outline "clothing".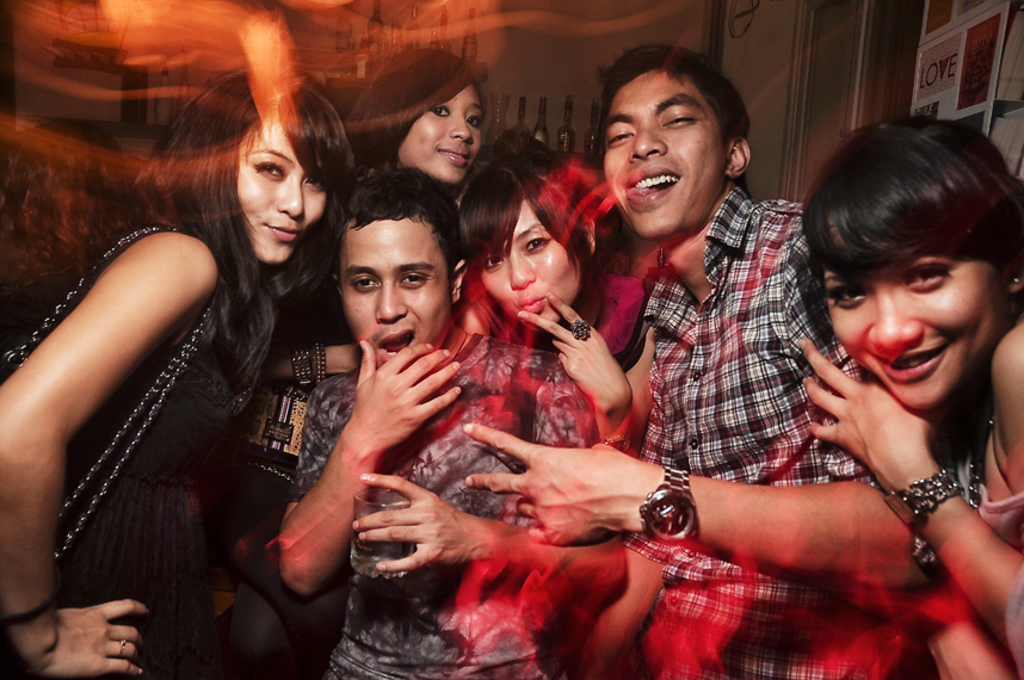
Outline: (left=11, top=173, right=277, bottom=655).
